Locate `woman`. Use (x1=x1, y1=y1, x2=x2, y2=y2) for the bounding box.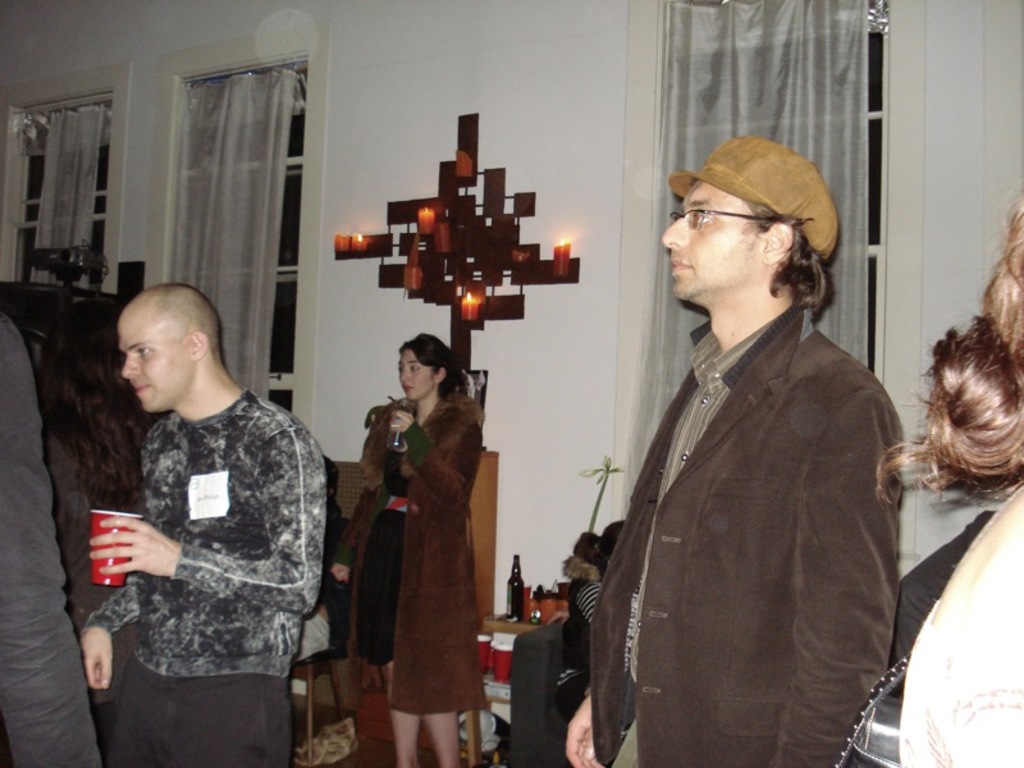
(x1=874, y1=201, x2=1023, y2=767).
